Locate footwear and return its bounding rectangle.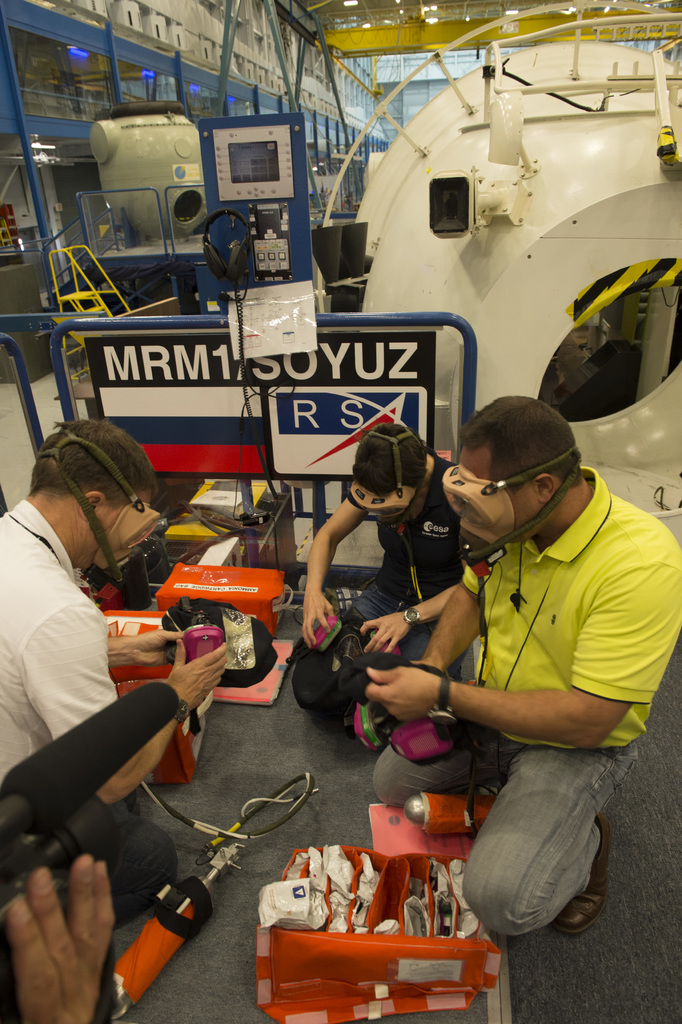
locate(550, 815, 606, 937).
